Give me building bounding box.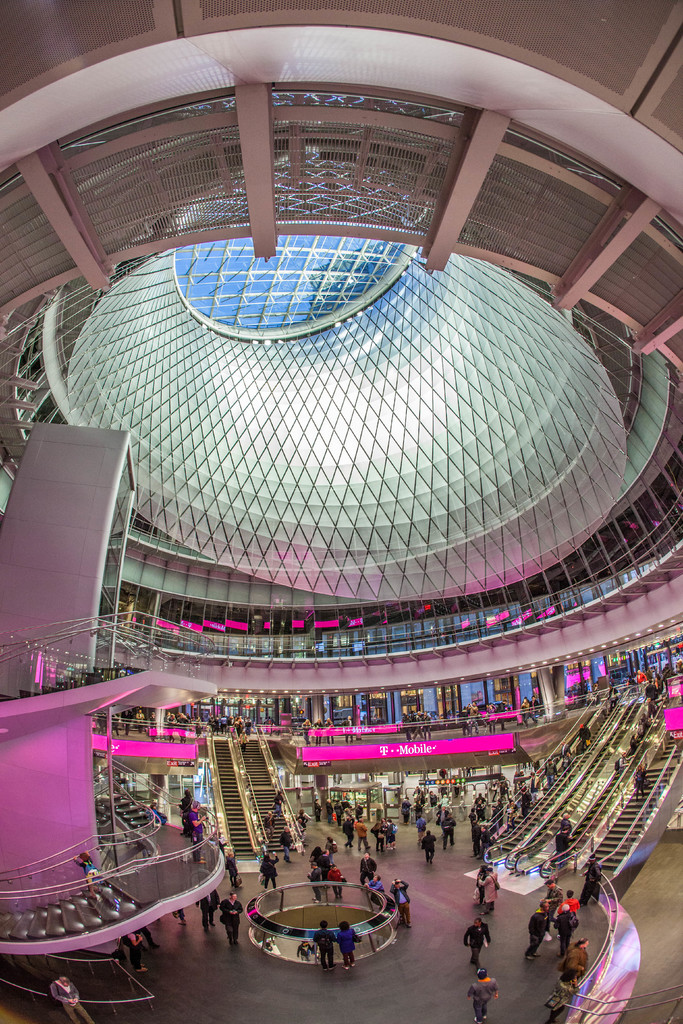
<box>0,0,682,1023</box>.
